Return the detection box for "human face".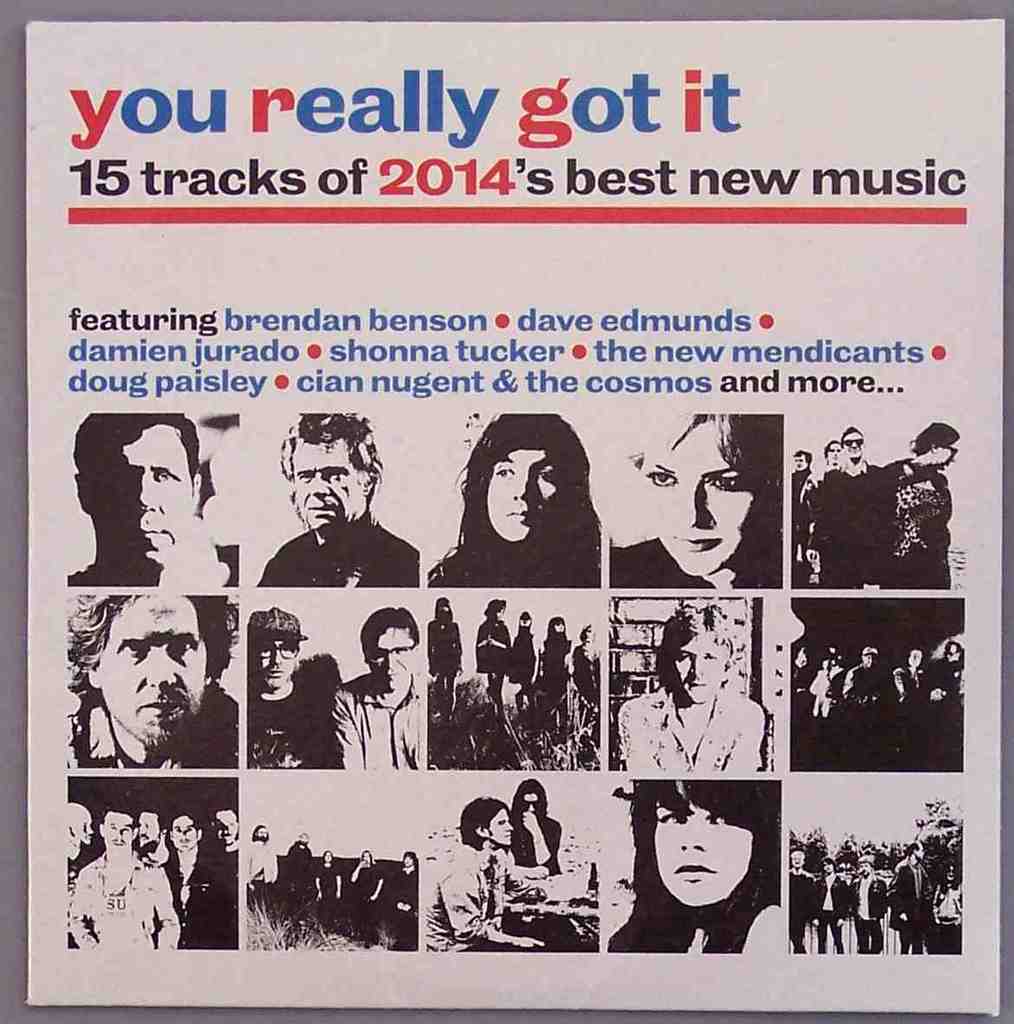
detection(78, 807, 95, 845).
